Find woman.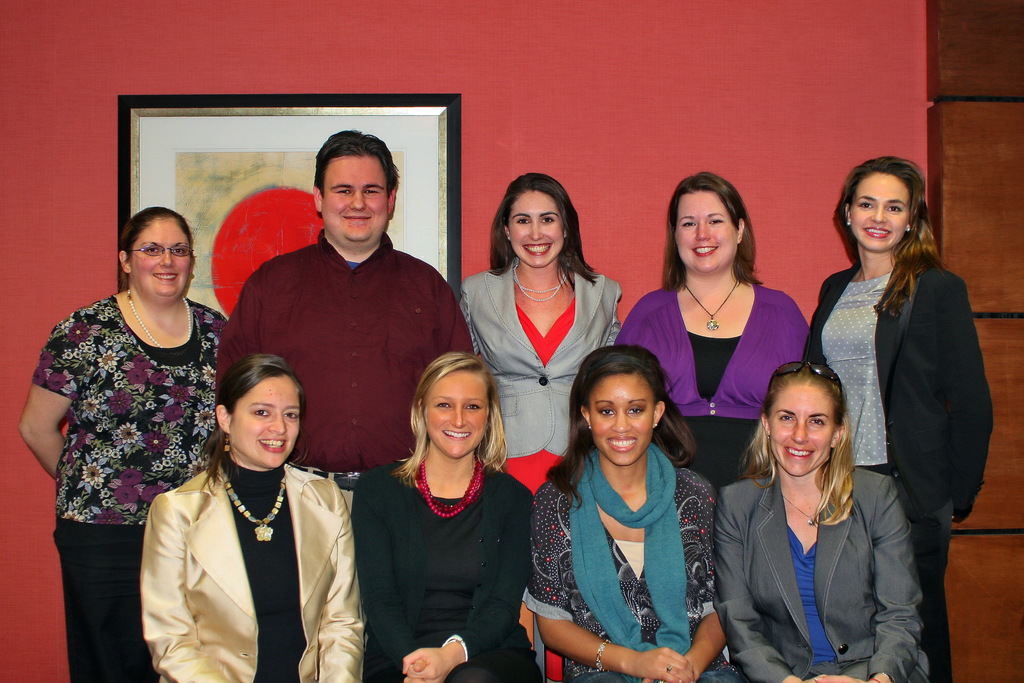
(x1=136, y1=347, x2=366, y2=682).
